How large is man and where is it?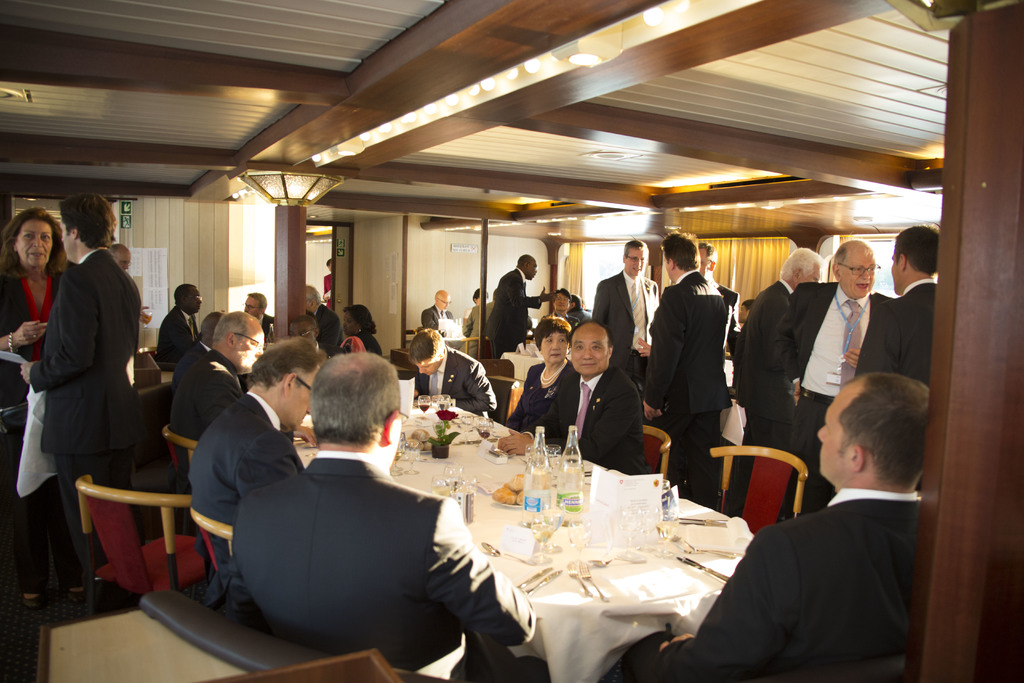
Bounding box: <region>157, 278, 211, 414</region>.
